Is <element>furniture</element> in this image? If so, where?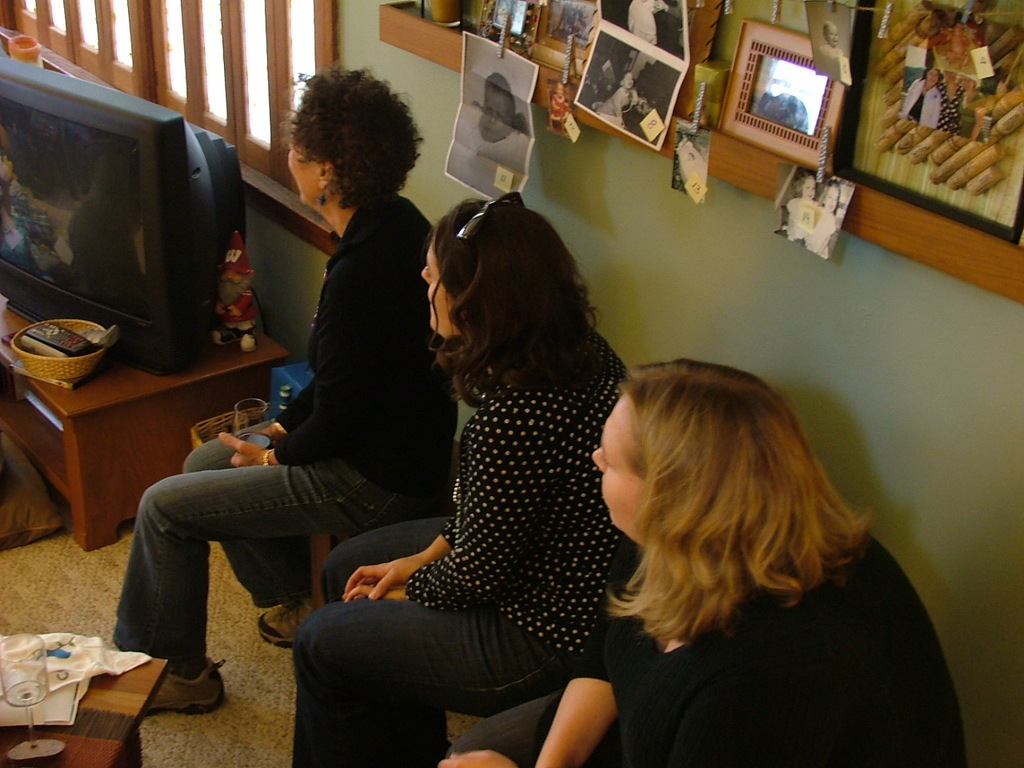
Yes, at {"x1": 306, "y1": 438, "x2": 458, "y2": 610}.
